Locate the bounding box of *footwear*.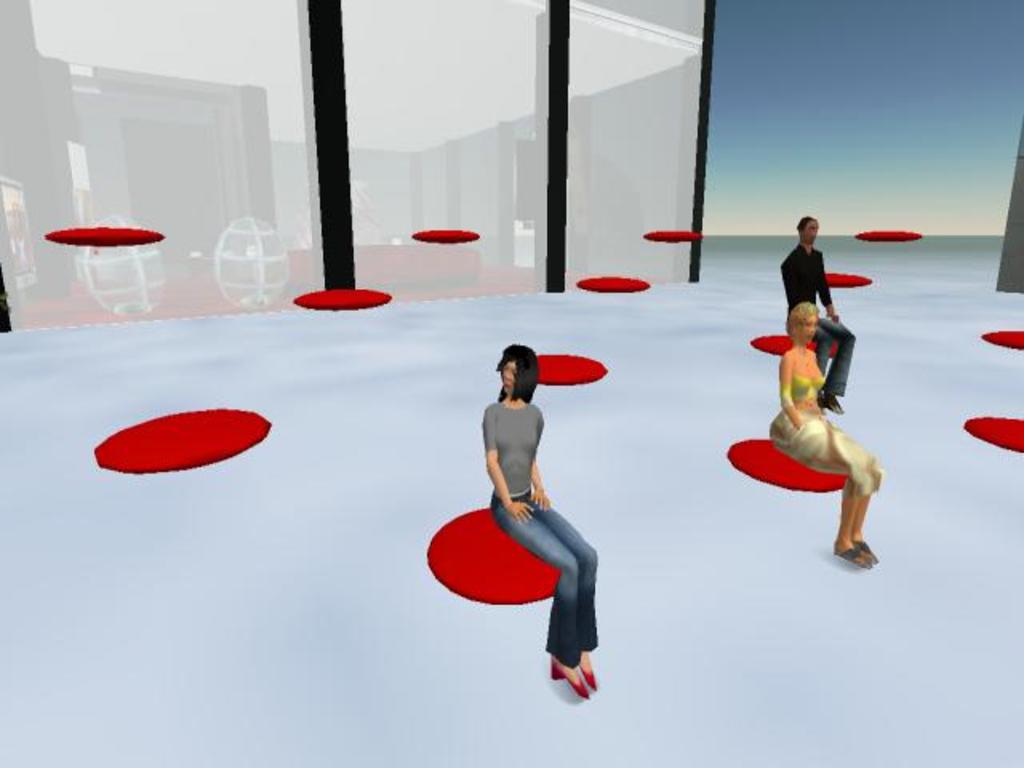
Bounding box: [853, 536, 880, 568].
